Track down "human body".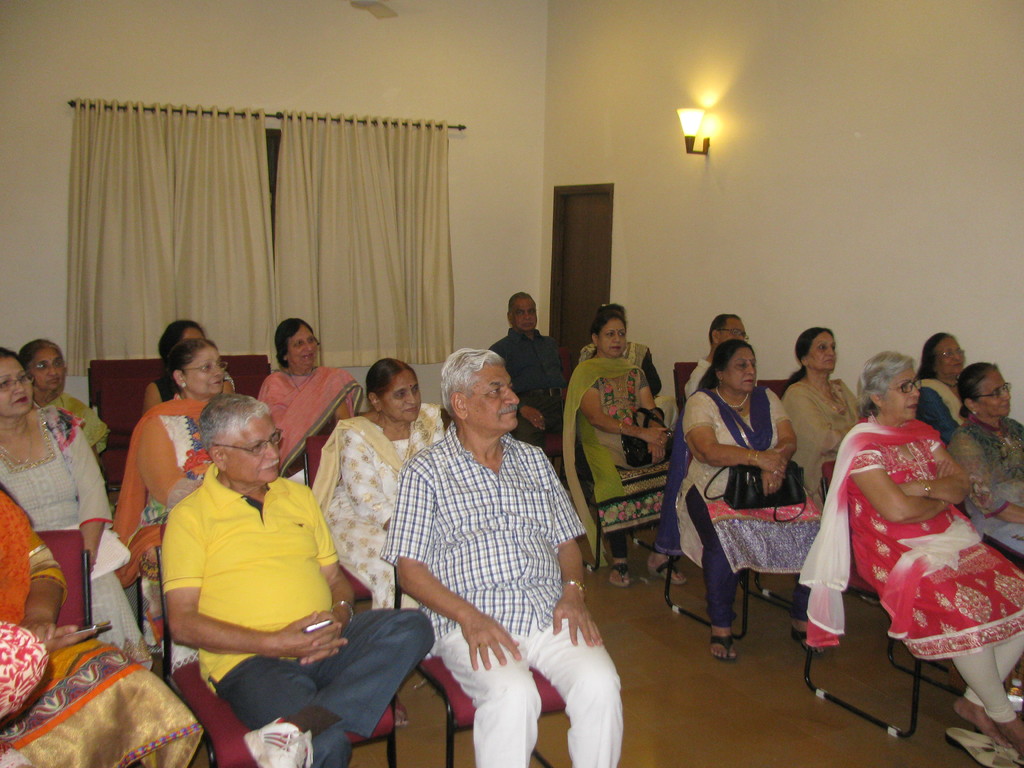
Tracked to crop(778, 379, 876, 527).
